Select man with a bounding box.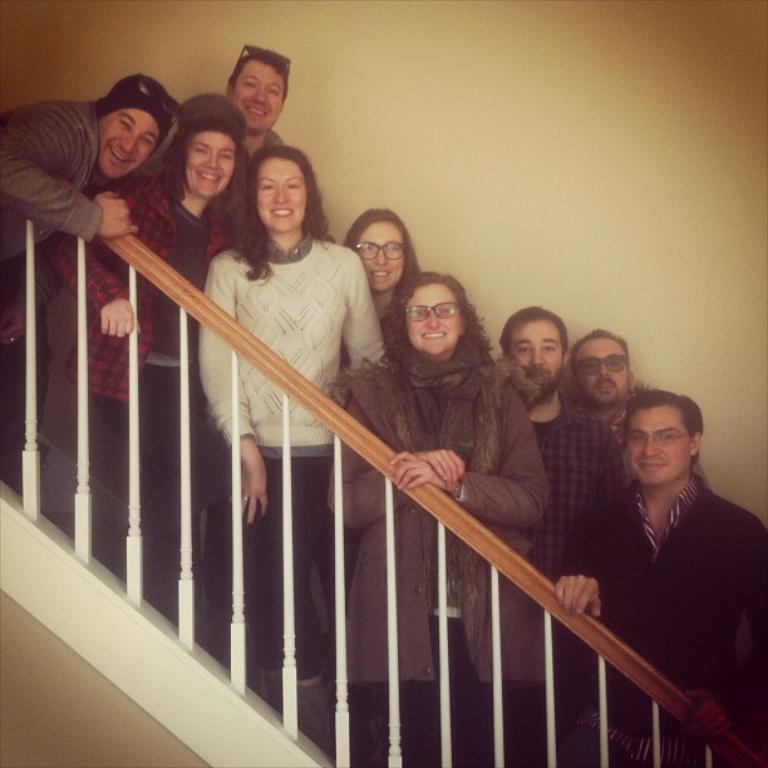
bbox(225, 49, 290, 161).
